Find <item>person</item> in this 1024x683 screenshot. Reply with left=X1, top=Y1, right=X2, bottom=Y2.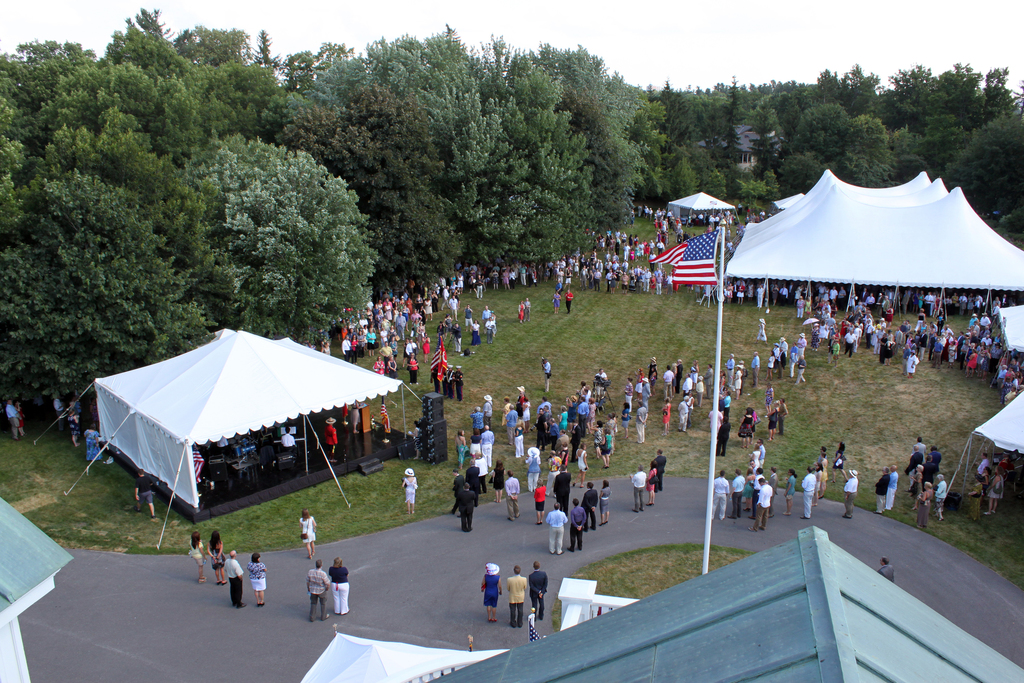
left=819, top=446, right=824, bottom=460.
